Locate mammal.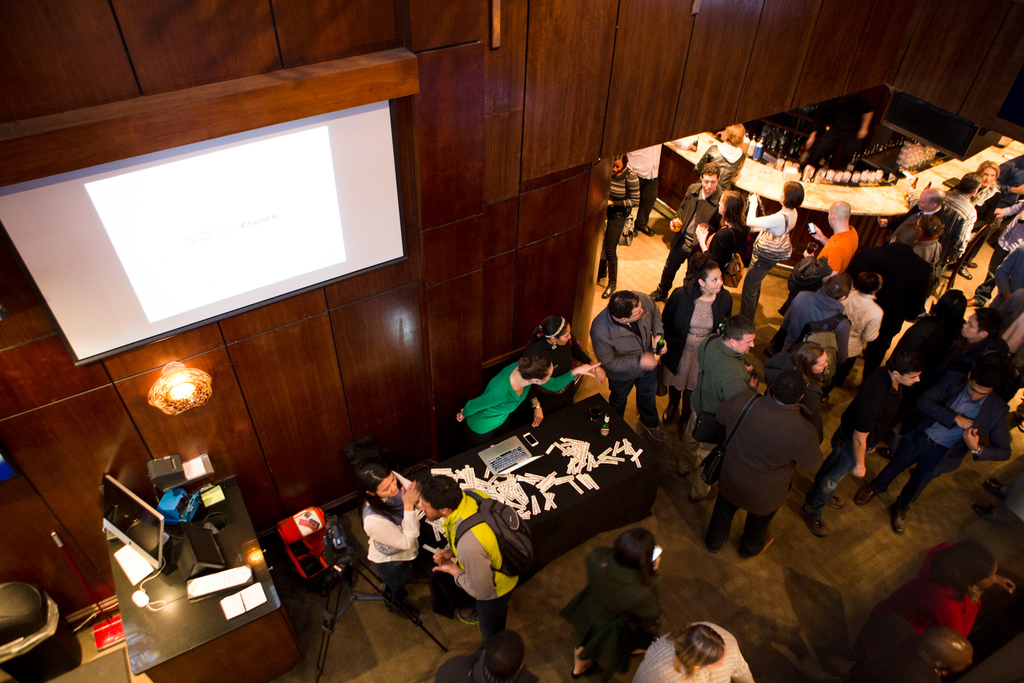
Bounding box: box(801, 95, 877, 174).
